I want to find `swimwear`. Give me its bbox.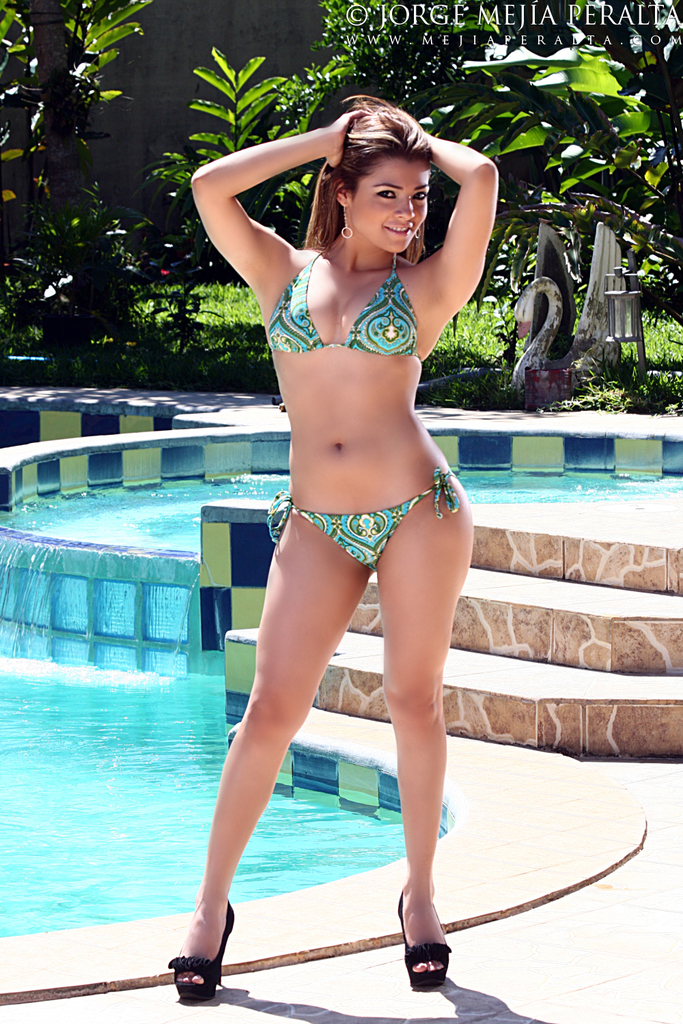
{"left": 270, "top": 472, "right": 456, "bottom": 575}.
